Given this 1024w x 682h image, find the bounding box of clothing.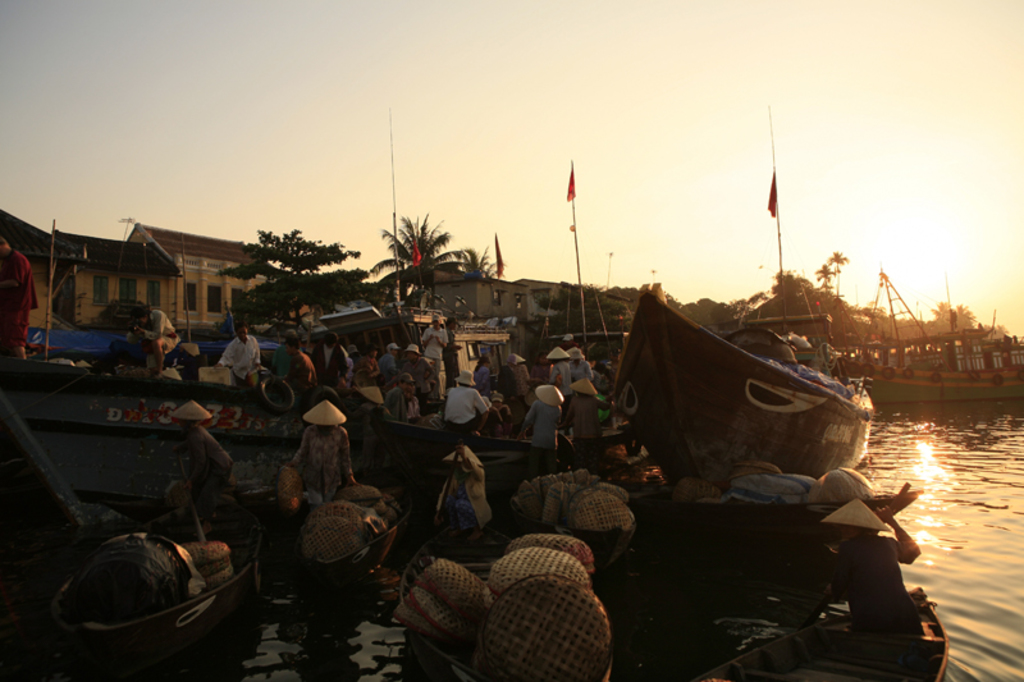
[x1=548, y1=366, x2=568, y2=389].
